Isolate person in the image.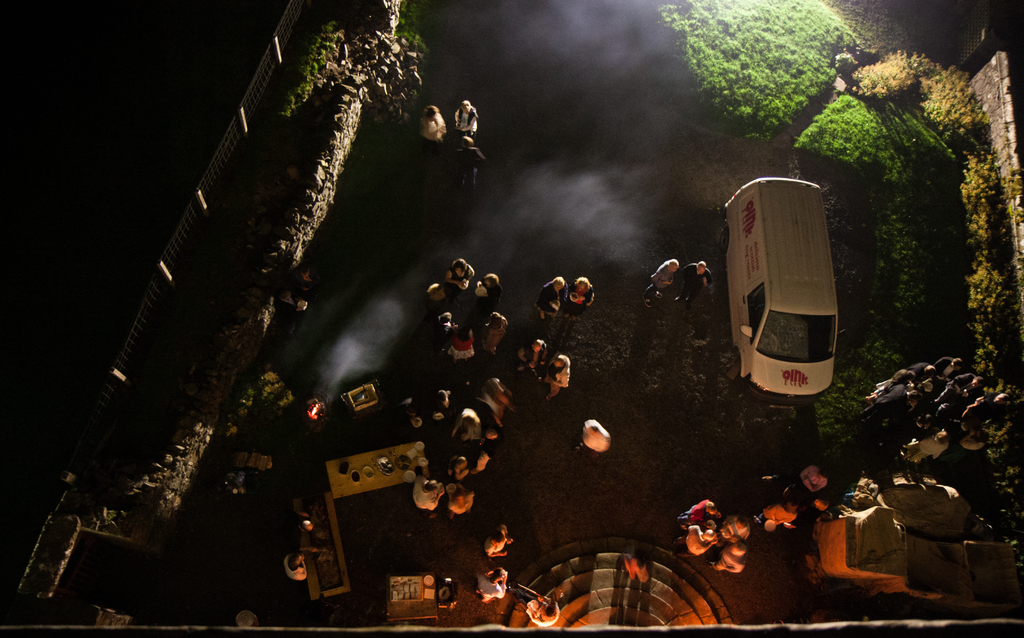
Isolated region: box=[536, 348, 571, 401].
